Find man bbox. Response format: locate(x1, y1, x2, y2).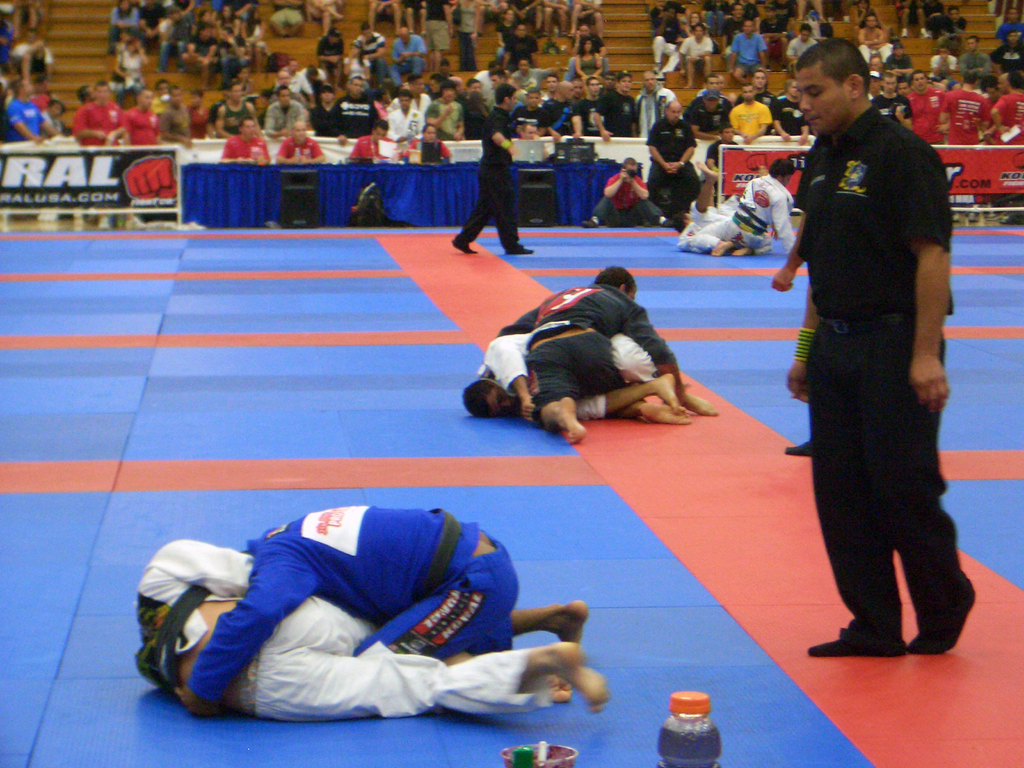
locate(263, 67, 303, 102).
